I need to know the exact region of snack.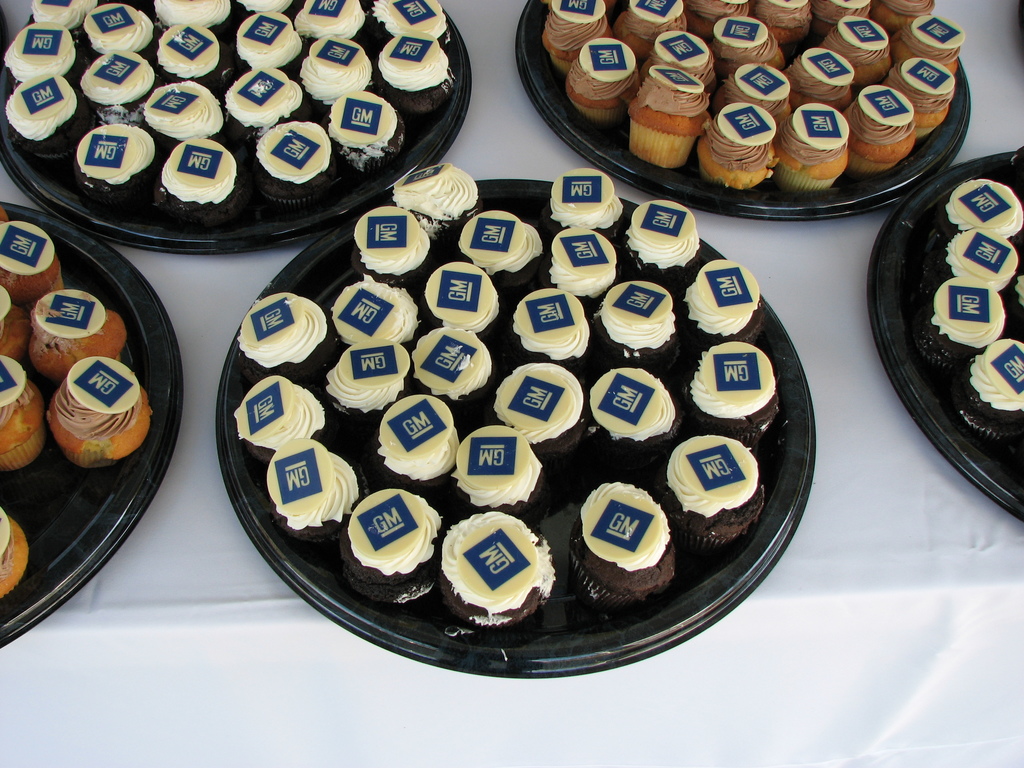
Region: box(158, 22, 219, 82).
